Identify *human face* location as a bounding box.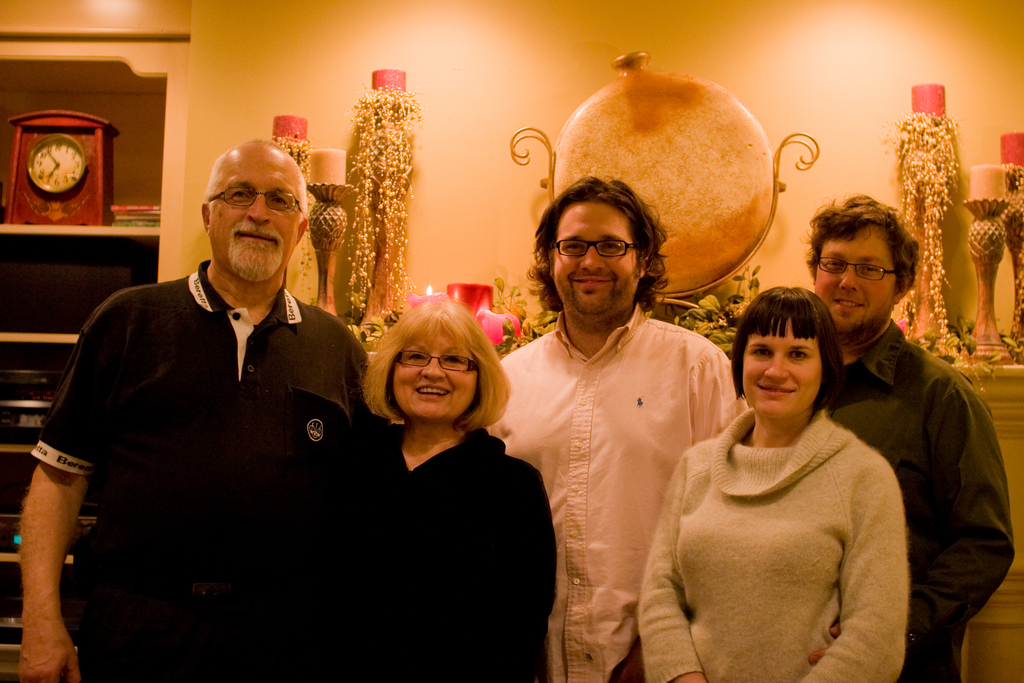
l=550, t=202, r=641, b=309.
